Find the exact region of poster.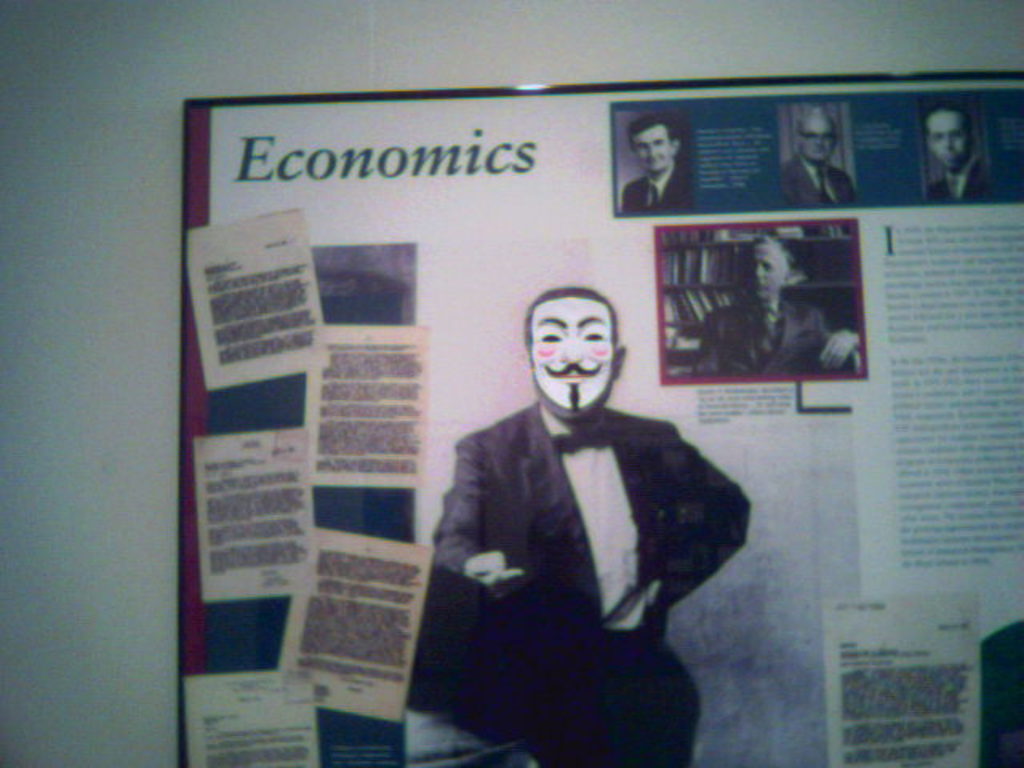
Exact region: crop(189, 670, 320, 762).
